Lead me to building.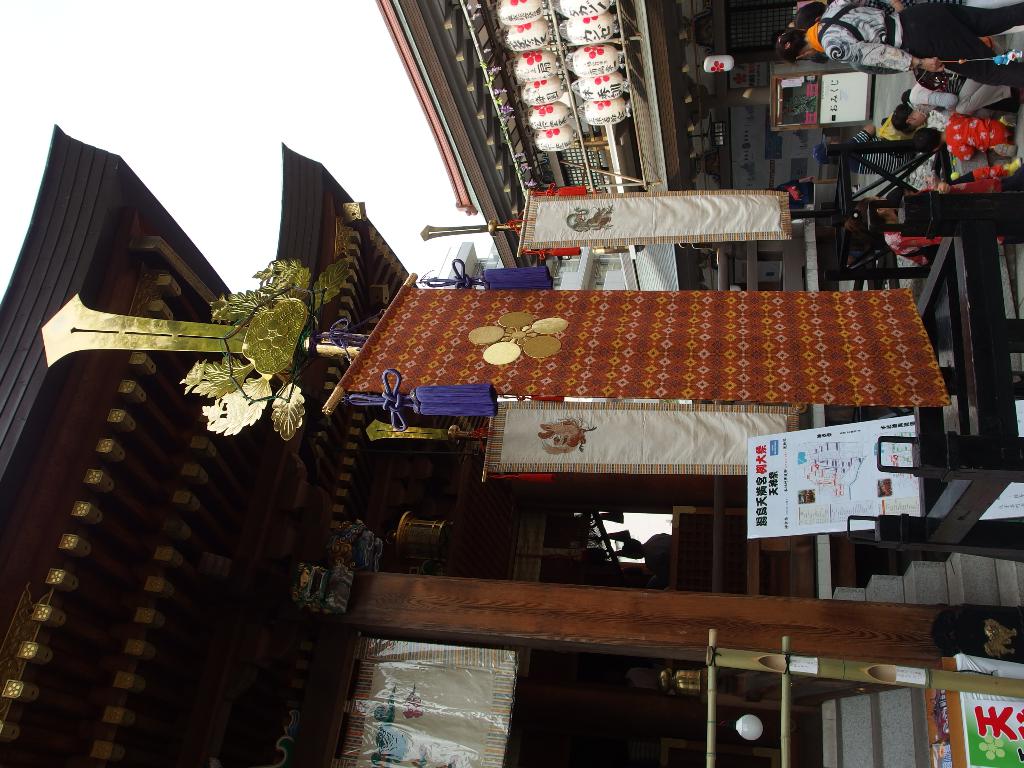
Lead to crop(0, 121, 1023, 765).
